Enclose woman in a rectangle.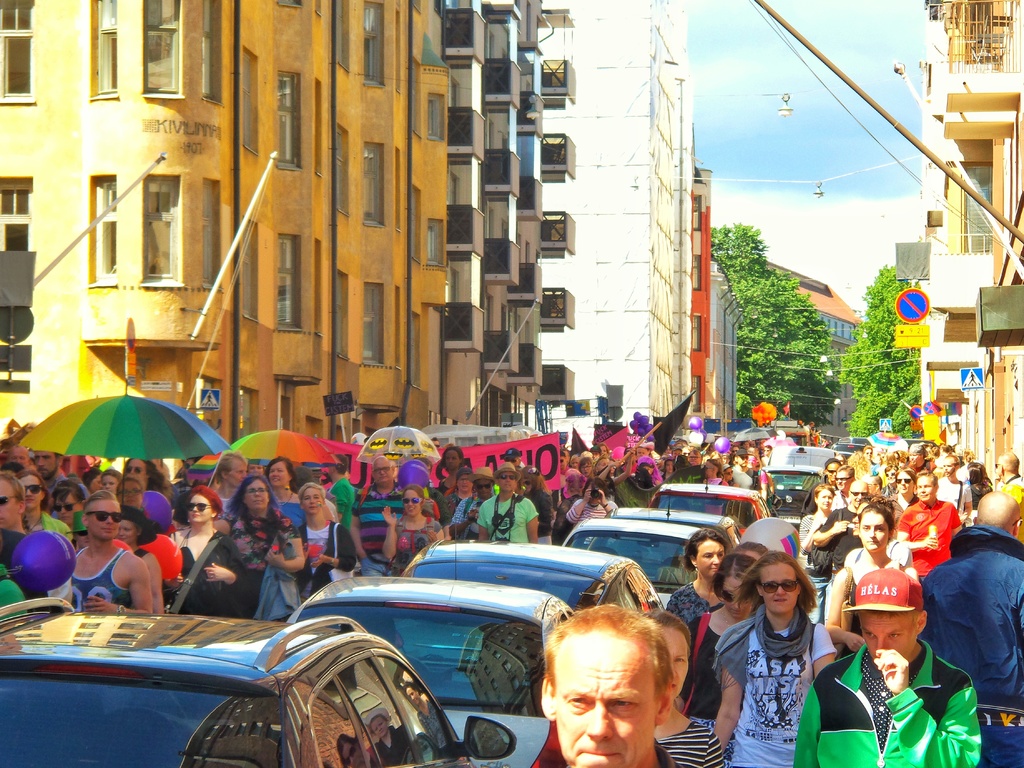
<bbox>797, 484, 837, 625</bbox>.
